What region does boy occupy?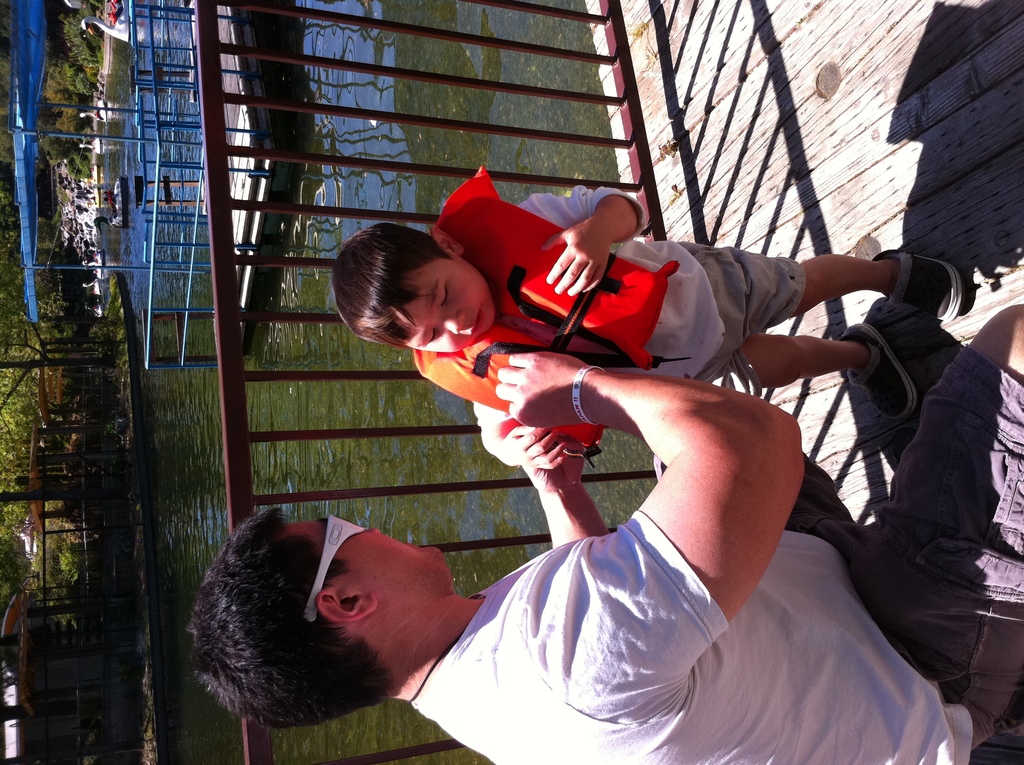
l=328, t=160, r=965, b=414.
